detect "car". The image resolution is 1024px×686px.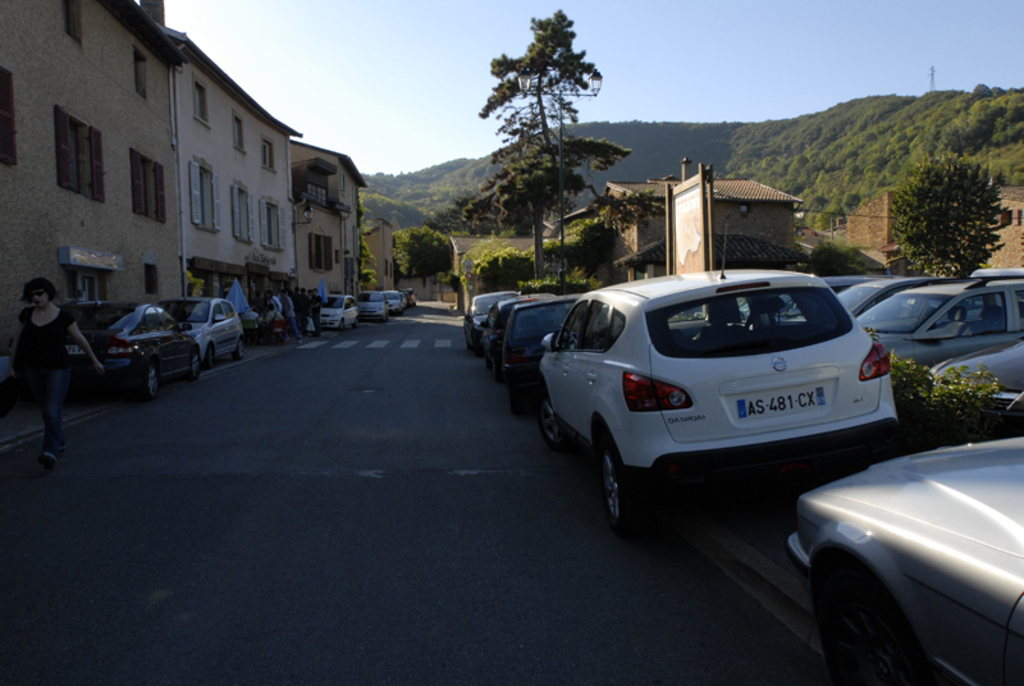
(x1=790, y1=279, x2=1023, y2=328).
